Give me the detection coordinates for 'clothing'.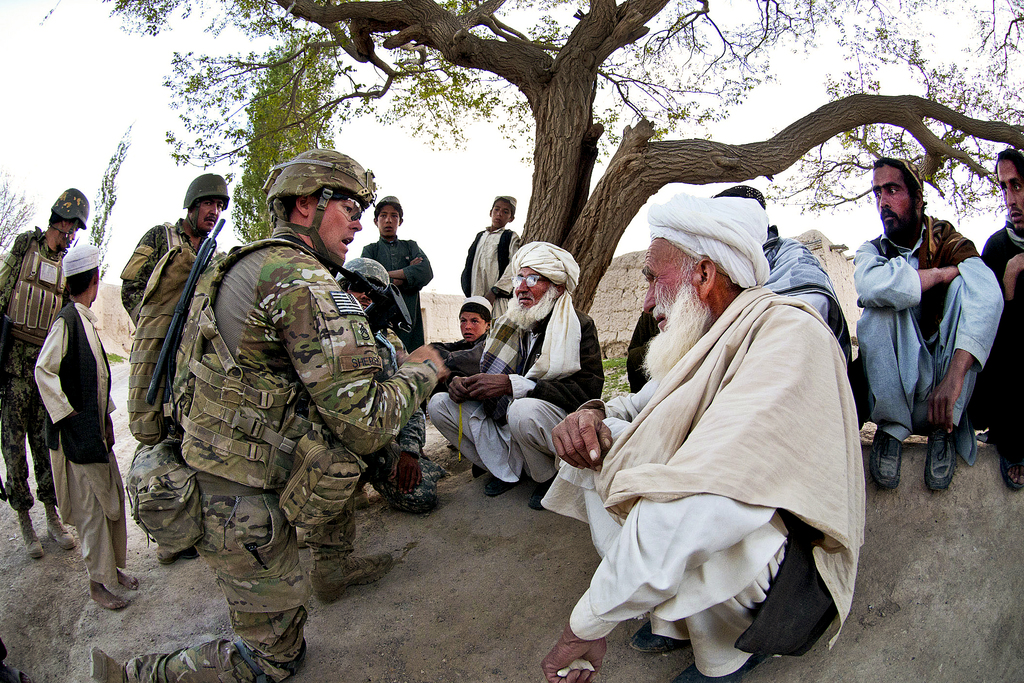
box(131, 227, 428, 682).
